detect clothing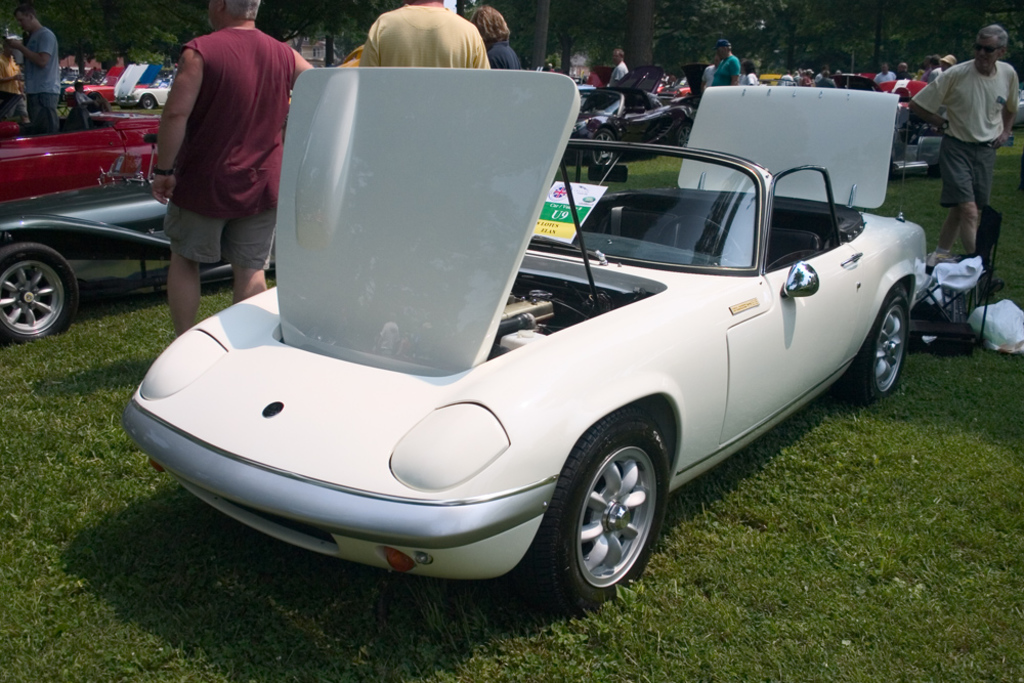
pyautogui.locateOnScreen(0, 49, 20, 121)
